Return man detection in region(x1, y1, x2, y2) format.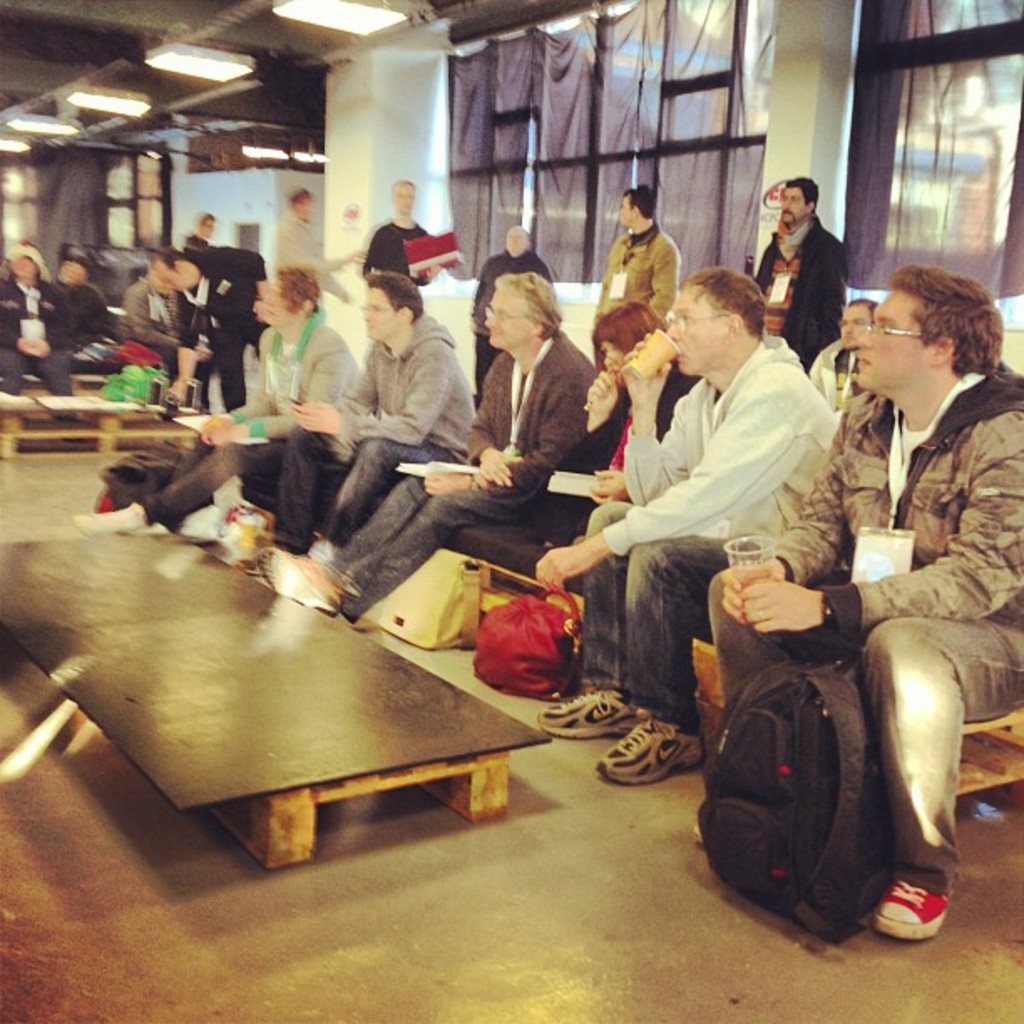
region(596, 177, 691, 331).
